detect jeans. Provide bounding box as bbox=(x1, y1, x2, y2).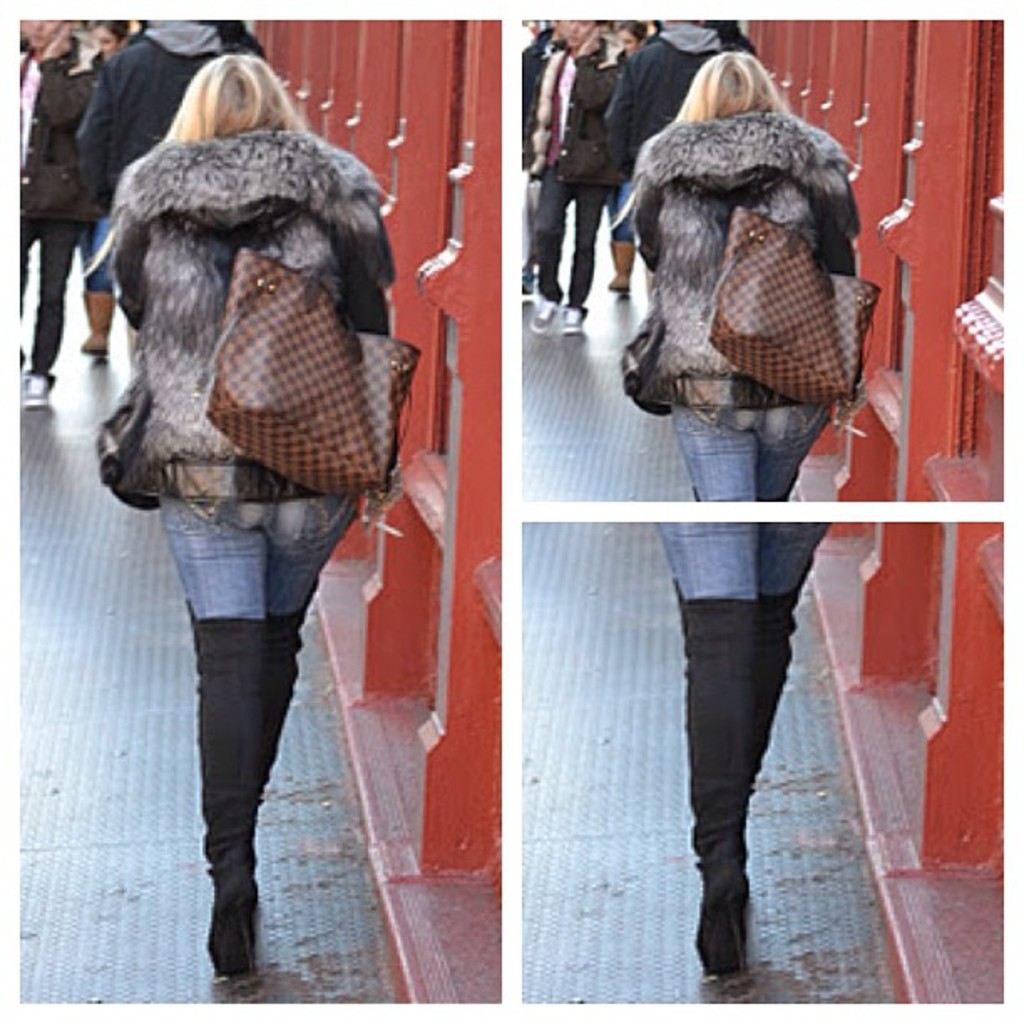
bbox=(671, 402, 822, 500).
